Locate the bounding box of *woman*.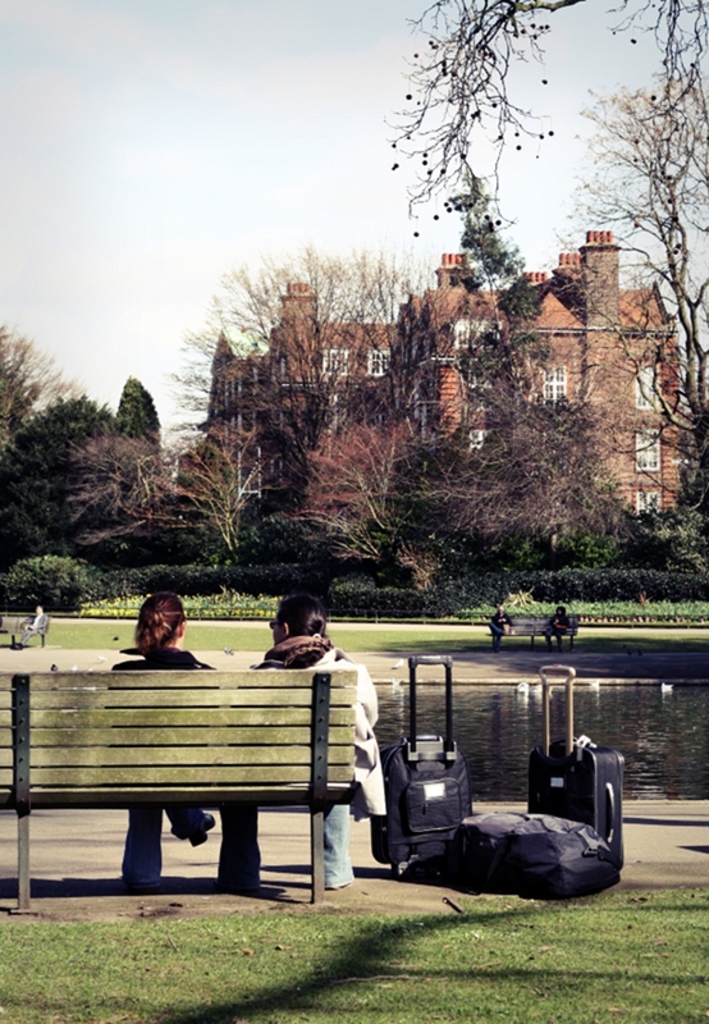
Bounding box: [x1=212, y1=596, x2=397, y2=901].
